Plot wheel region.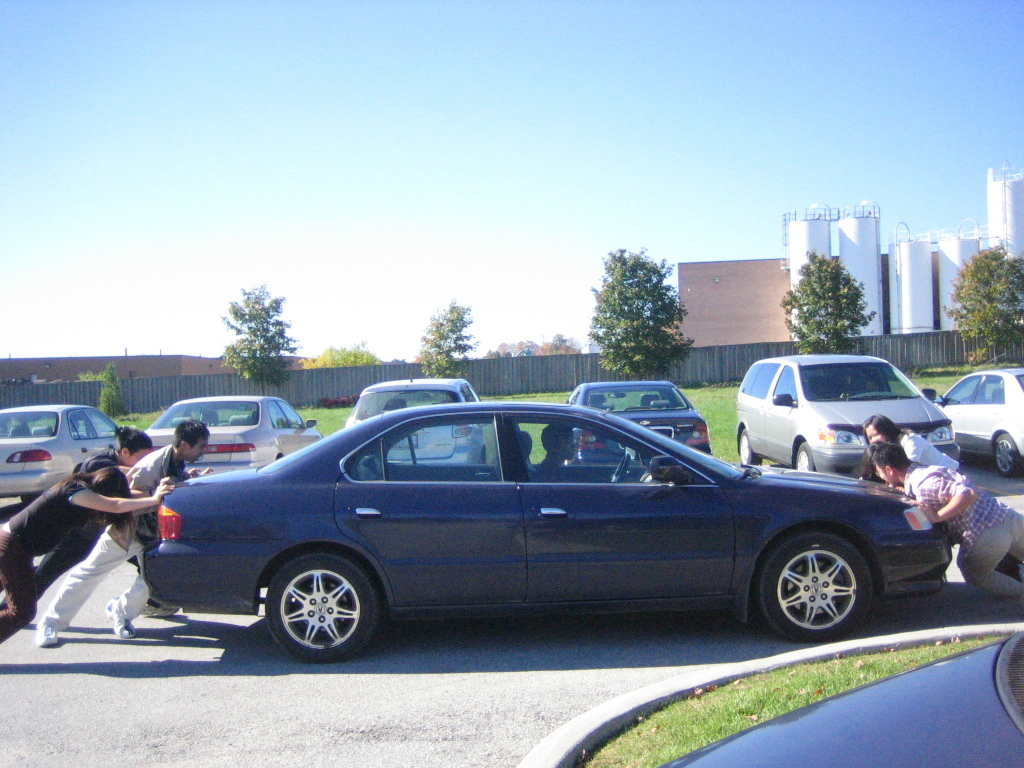
Plotted at 988, 432, 1018, 476.
